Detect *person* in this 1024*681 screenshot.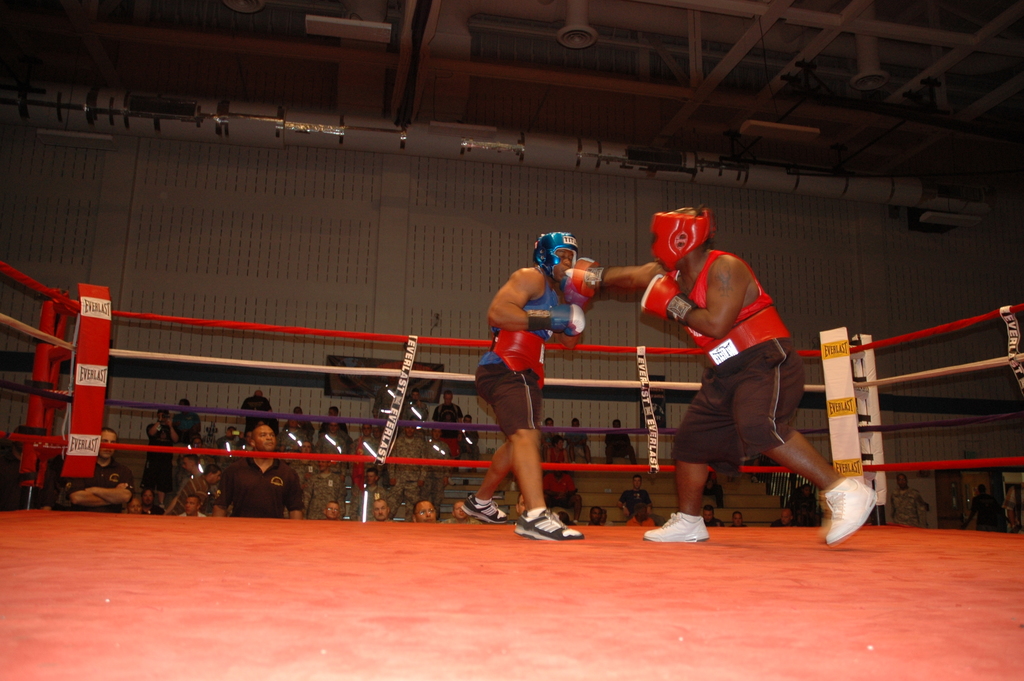
Detection: <bbox>698, 504, 717, 525</bbox>.
